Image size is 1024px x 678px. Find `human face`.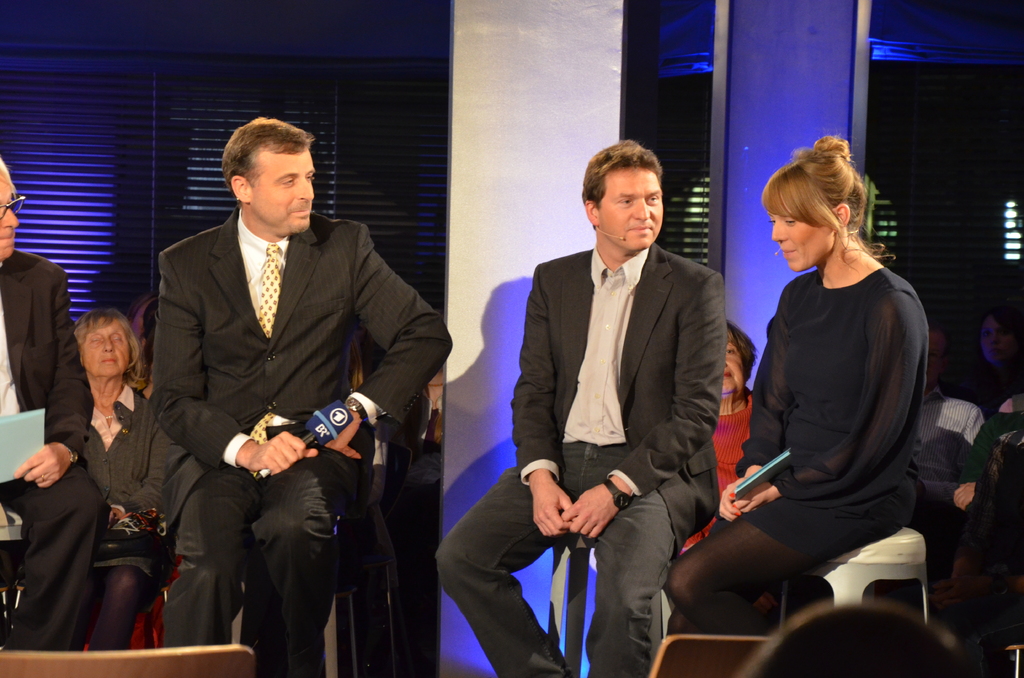
(left=85, top=316, right=136, bottom=380).
